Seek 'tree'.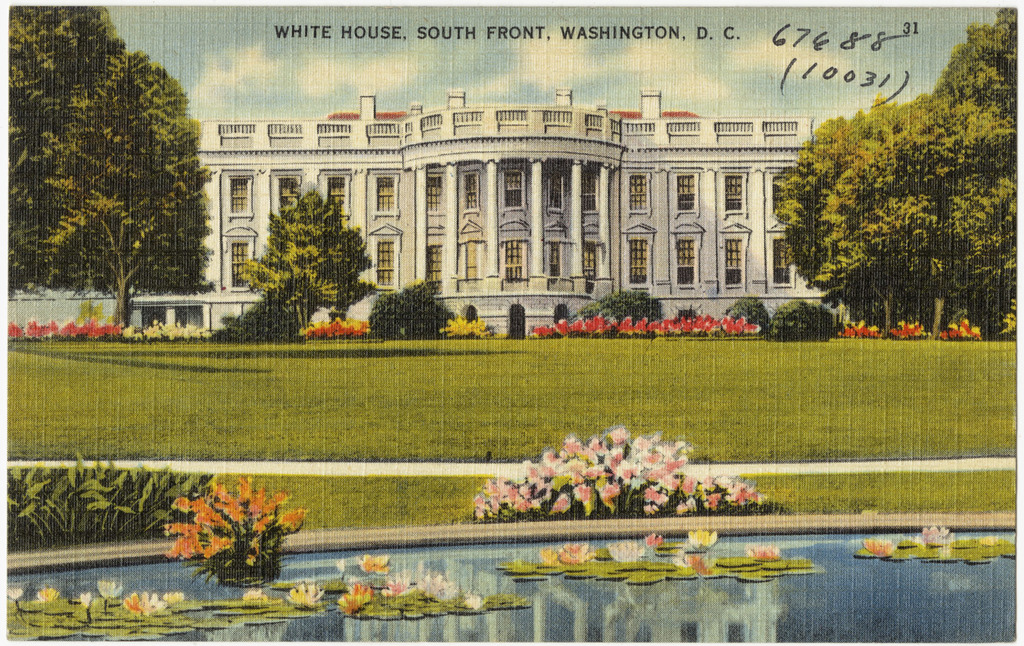
358,283,459,345.
